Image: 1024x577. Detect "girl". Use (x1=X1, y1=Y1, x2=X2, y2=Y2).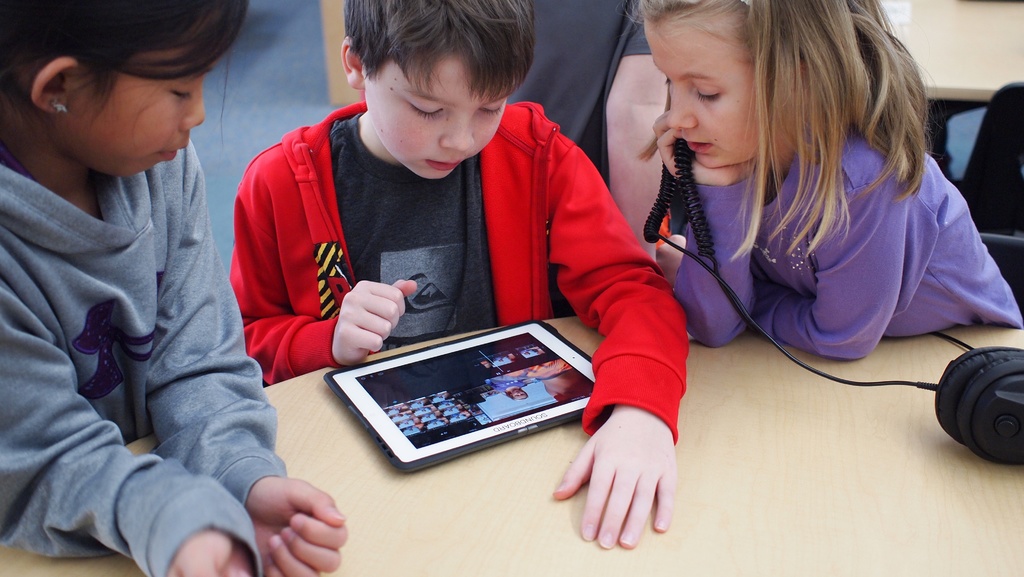
(x1=0, y1=0, x2=353, y2=575).
